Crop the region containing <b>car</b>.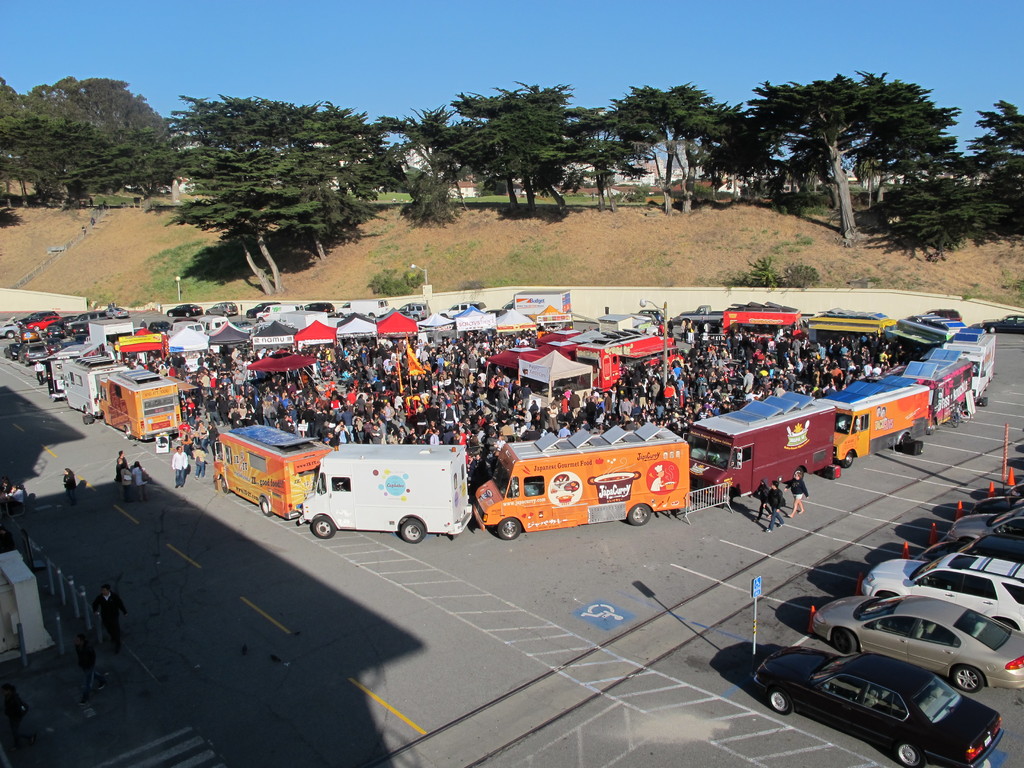
Crop region: {"x1": 17, "y1": 340, "x2": 45, "y2": 367}.
